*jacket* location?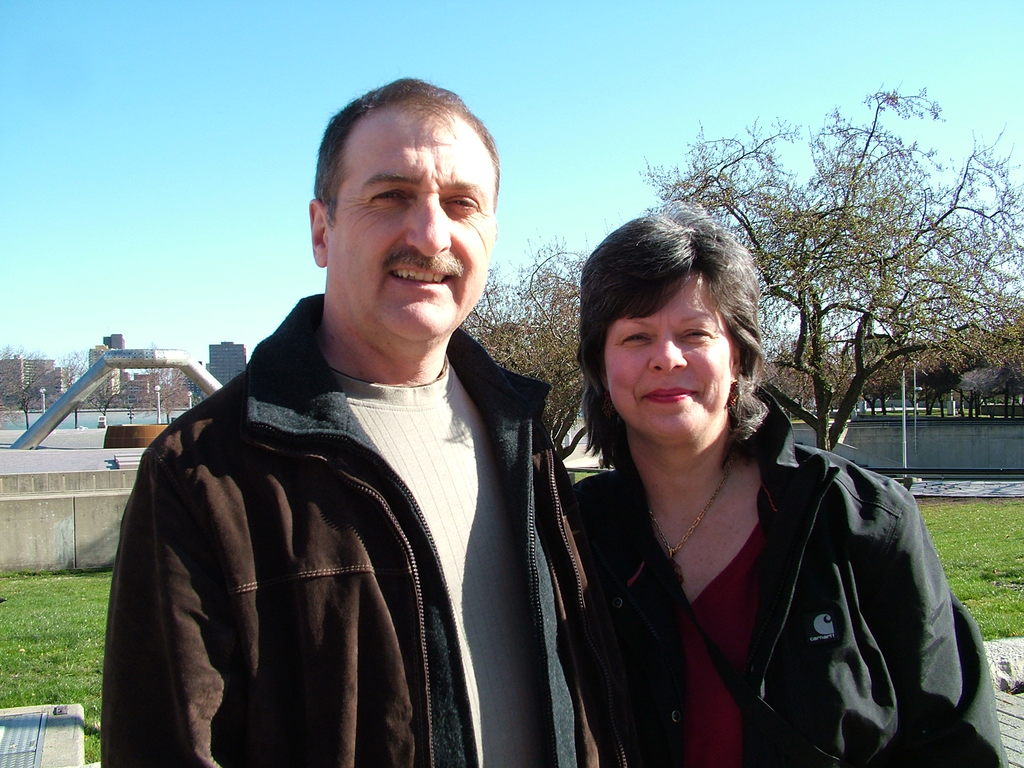
l=534, t=330, r=972, b=767
